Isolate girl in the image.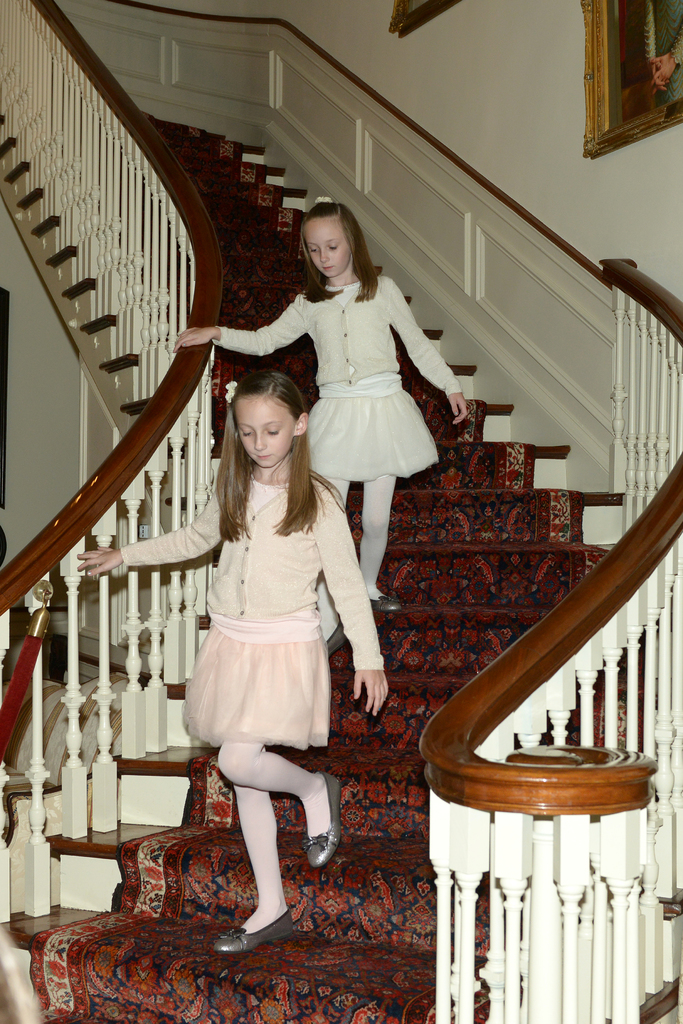
Isolated region: (x1=77, y1=365, x2=395, y2=955).
